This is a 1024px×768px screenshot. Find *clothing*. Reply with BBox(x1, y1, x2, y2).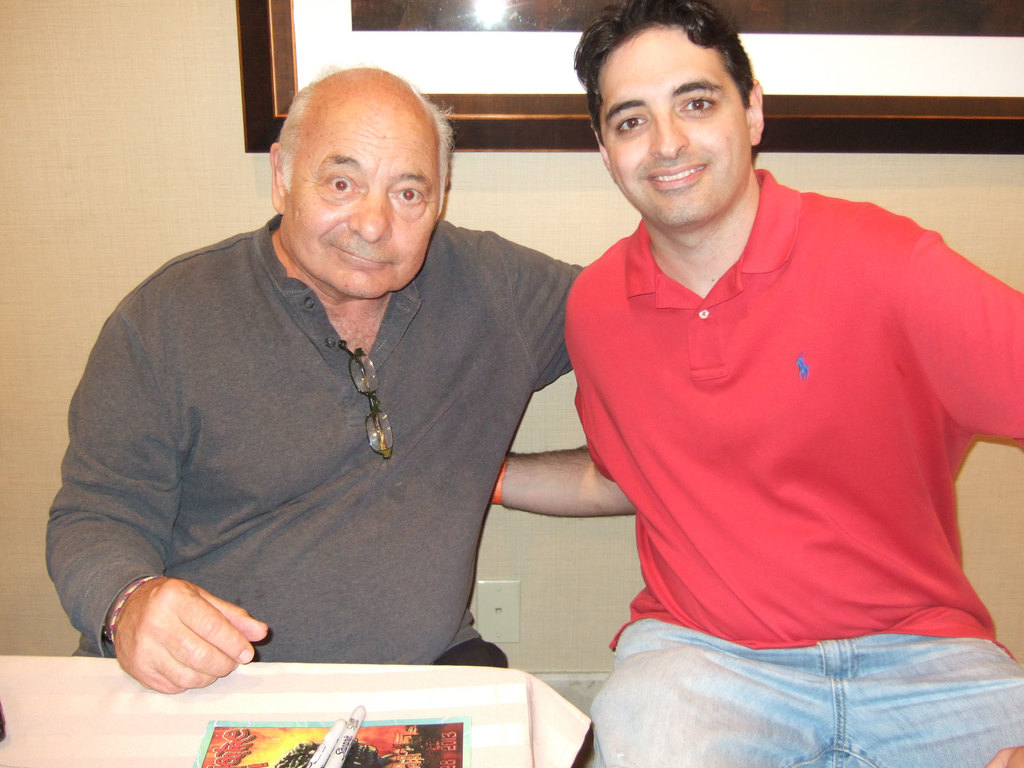
BBox(548, 156, 986, 690).
